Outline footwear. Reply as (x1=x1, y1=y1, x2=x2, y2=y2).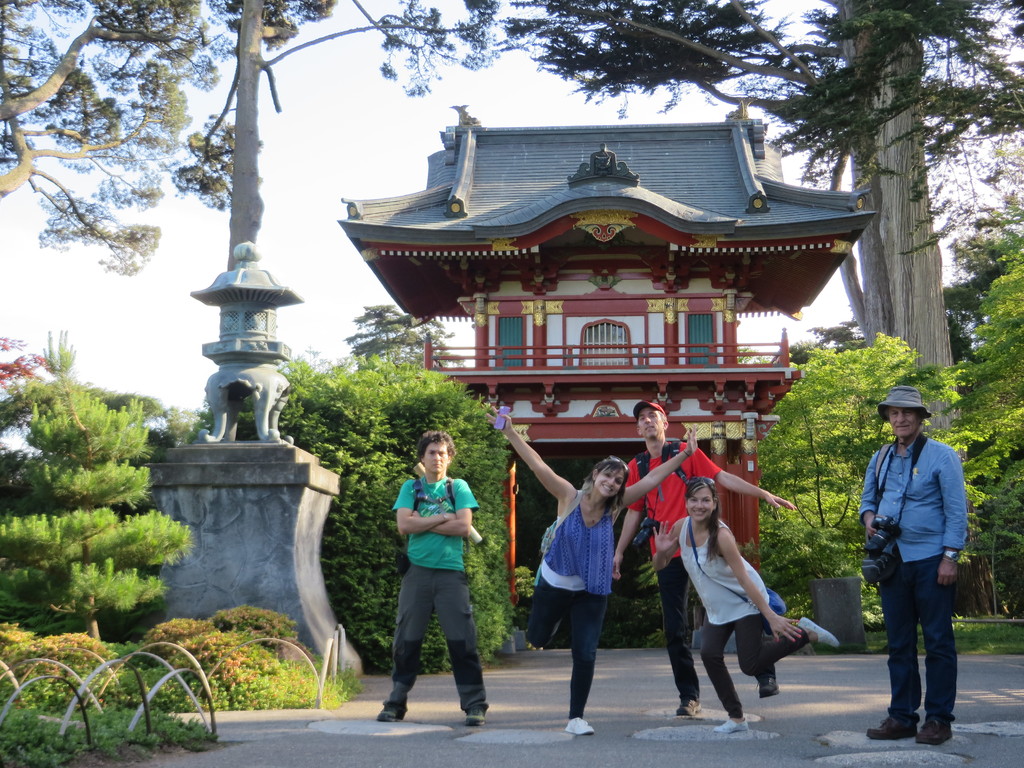
(x1=916, y1=712, x2=952, y2=746).
